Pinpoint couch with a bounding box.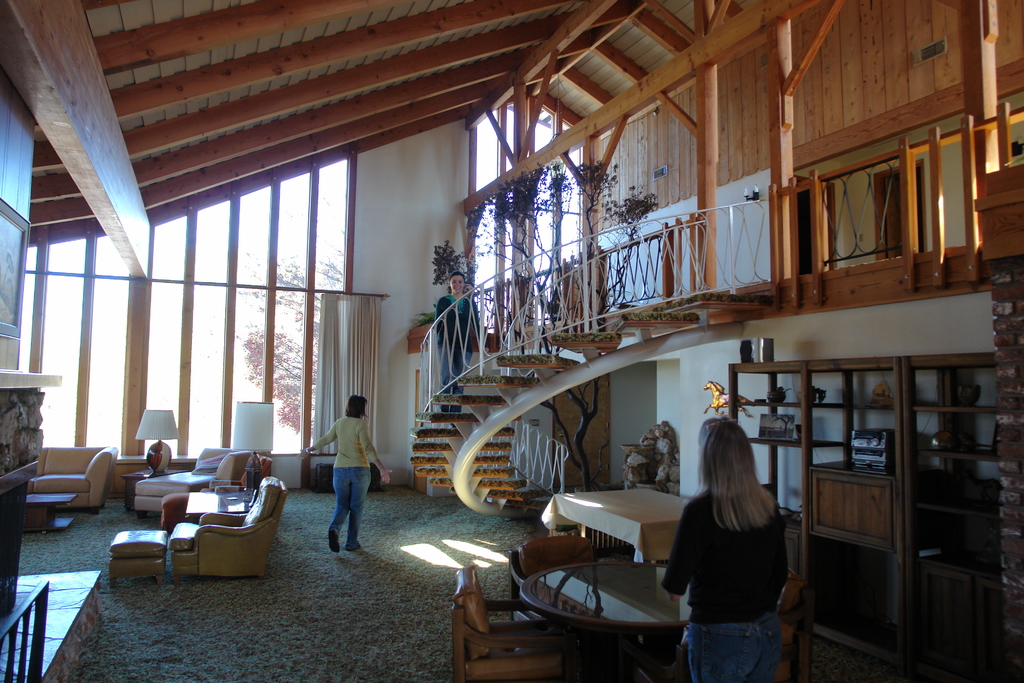
locate(25, 446, 116, 515).
